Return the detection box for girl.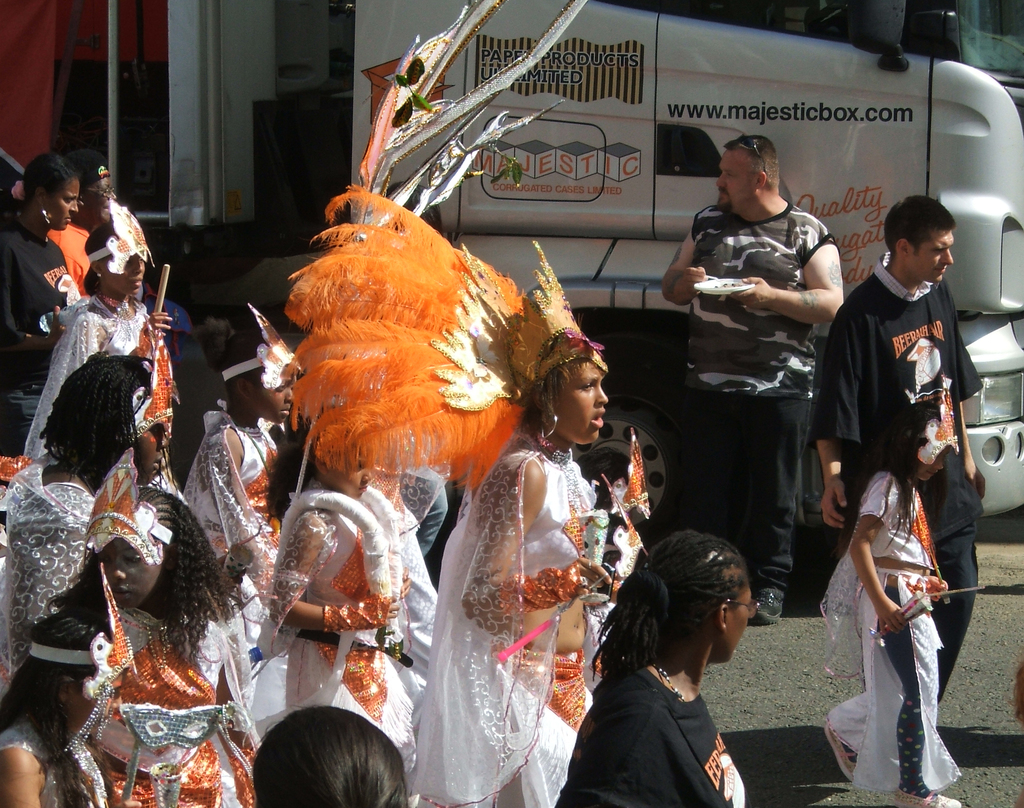
(left=47, top=449, right=259, bottom=807).
